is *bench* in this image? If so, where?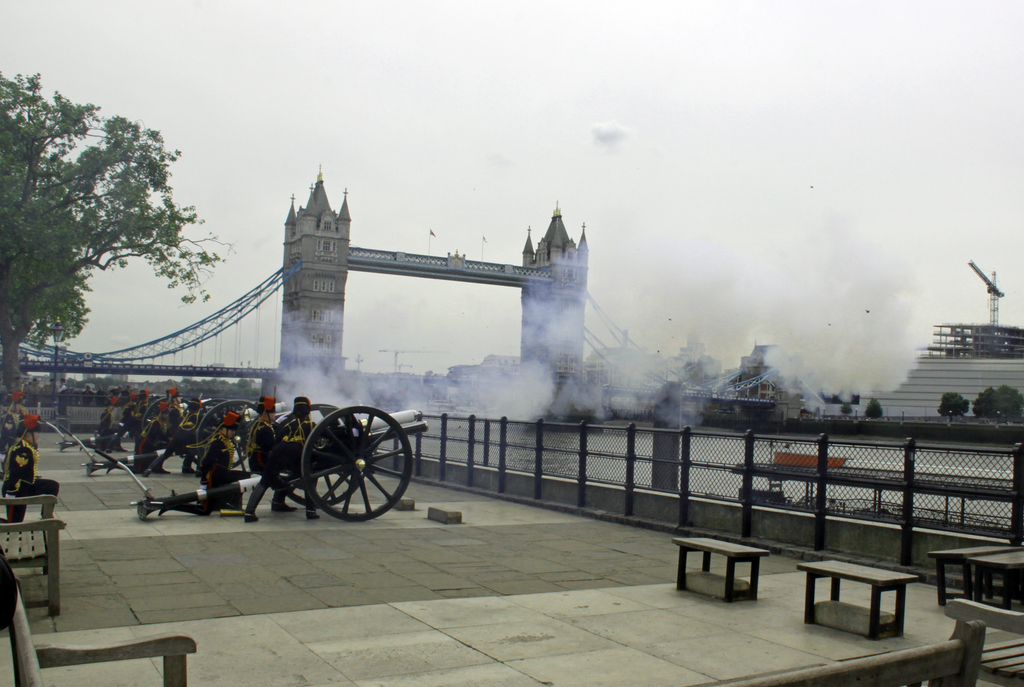
Yes, at (0,495,65,617).
